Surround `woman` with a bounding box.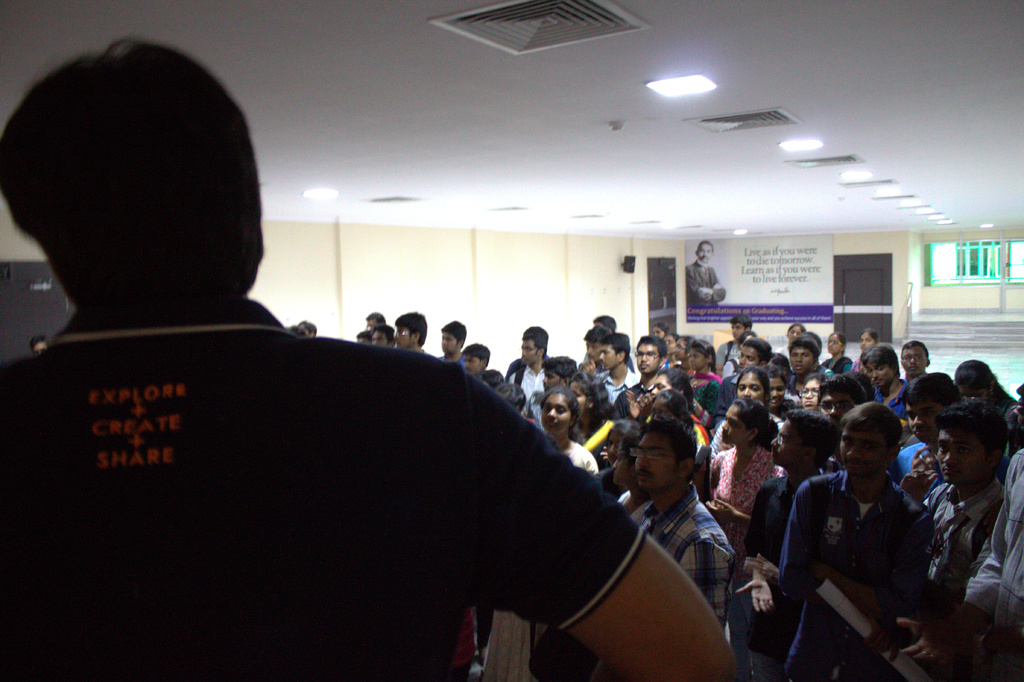
<bbox>801, 369, 828, 405</bbox>.
